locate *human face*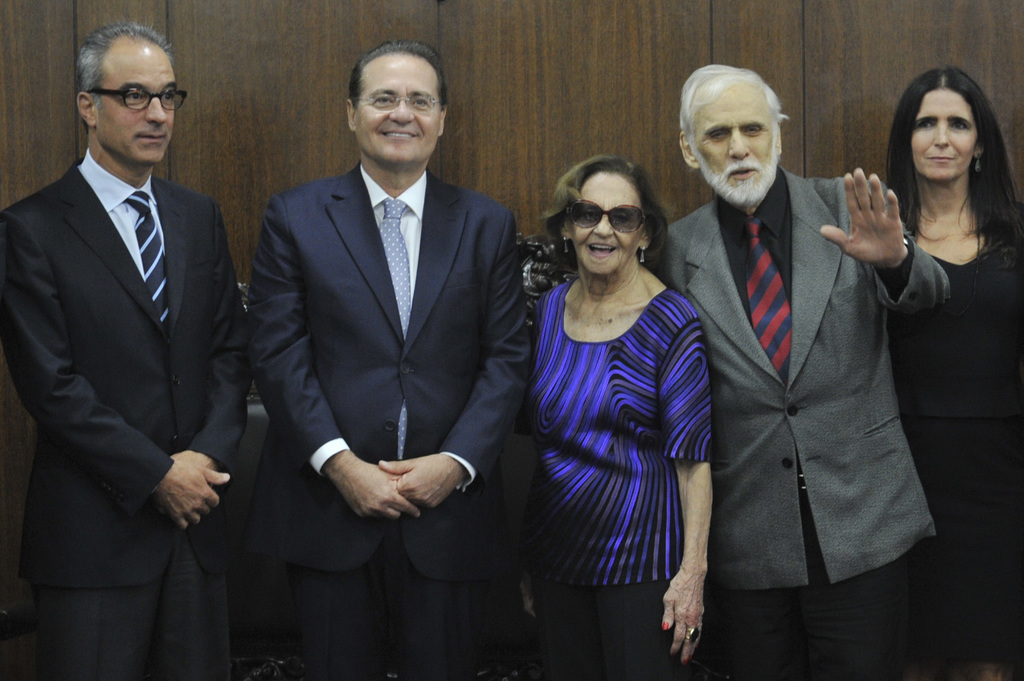
{"left": 97, "top": 31, "right": 182, "bottom": 167}
